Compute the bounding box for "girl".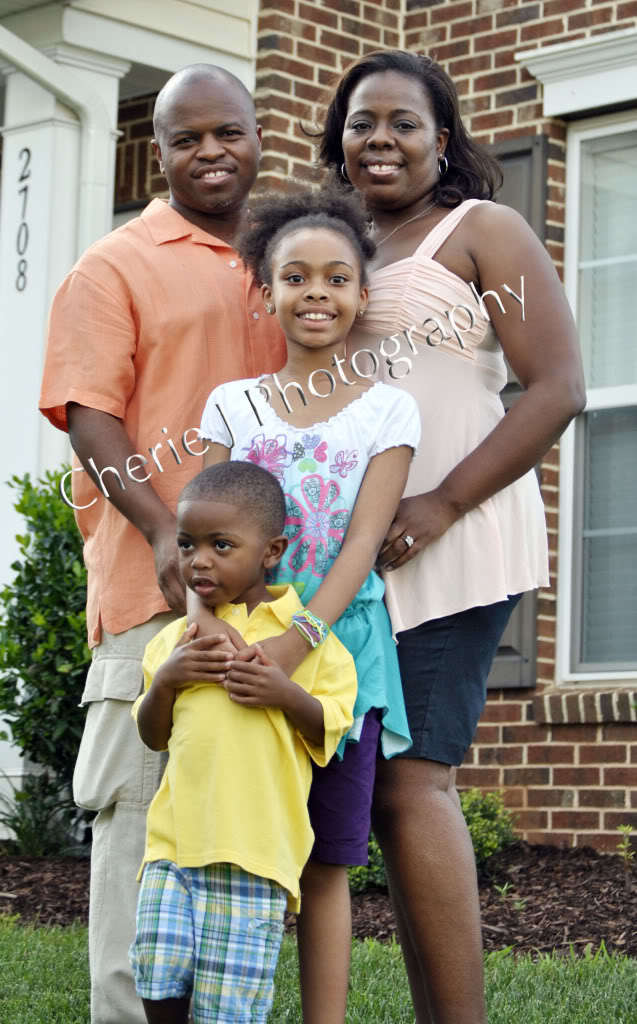
<box>193,189,418,1023</box>.
